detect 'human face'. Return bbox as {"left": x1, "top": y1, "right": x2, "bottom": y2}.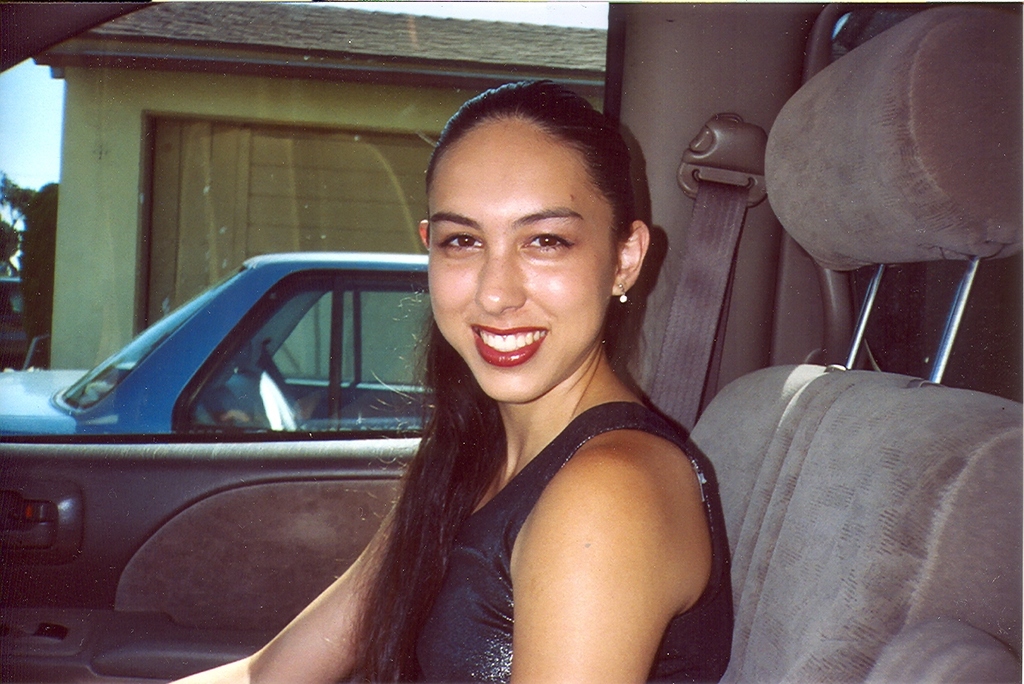
{"left": 427, "top": 119, "right": 615, "bottom": 401}.
